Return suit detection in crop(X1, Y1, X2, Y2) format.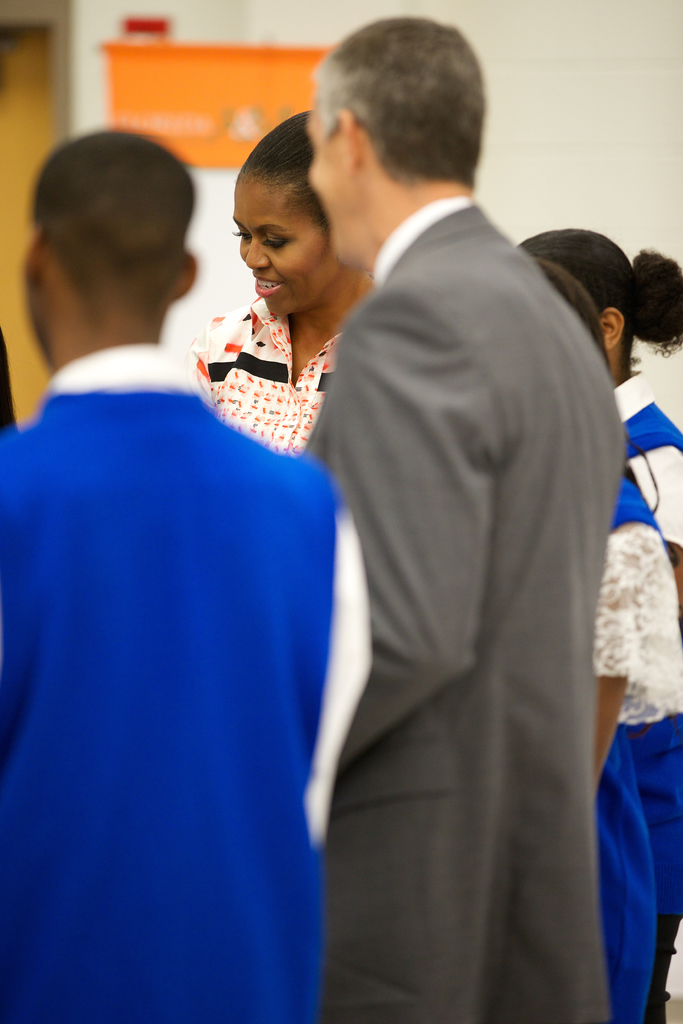
crop(322, 196, 625, 1023).
